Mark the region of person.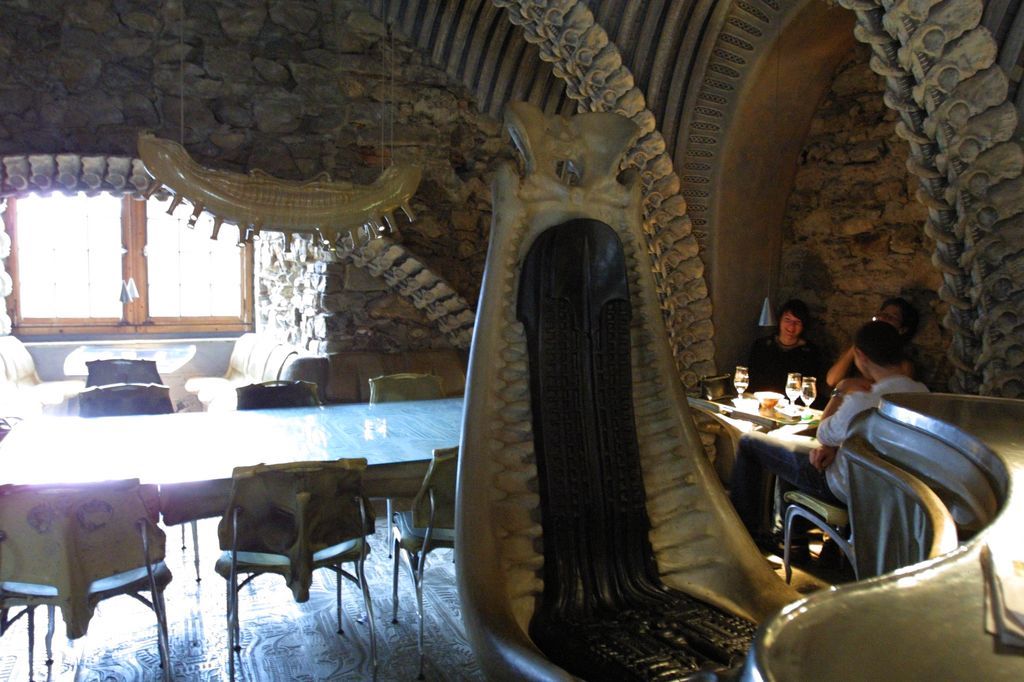
Region: (left=740, top=319, right=933, bottom=575).
